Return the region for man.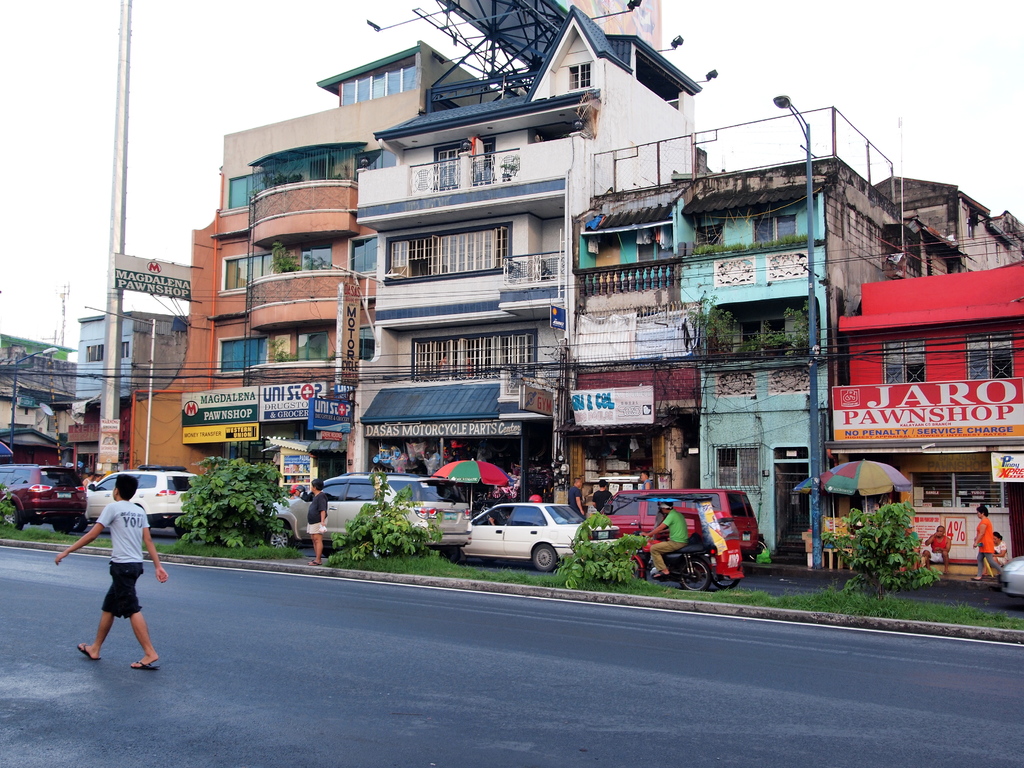
detection(293, 484, 304, 499).
